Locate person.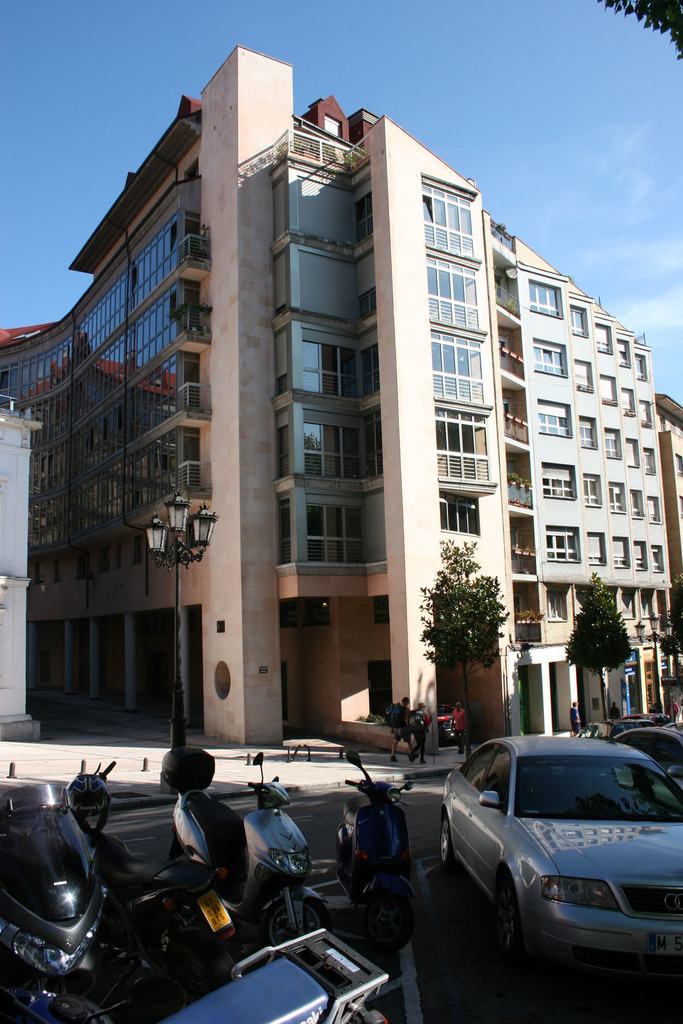
Bounding box: {"x1": 570, "y1": 695, "x2": 582, "y2": 739}.
